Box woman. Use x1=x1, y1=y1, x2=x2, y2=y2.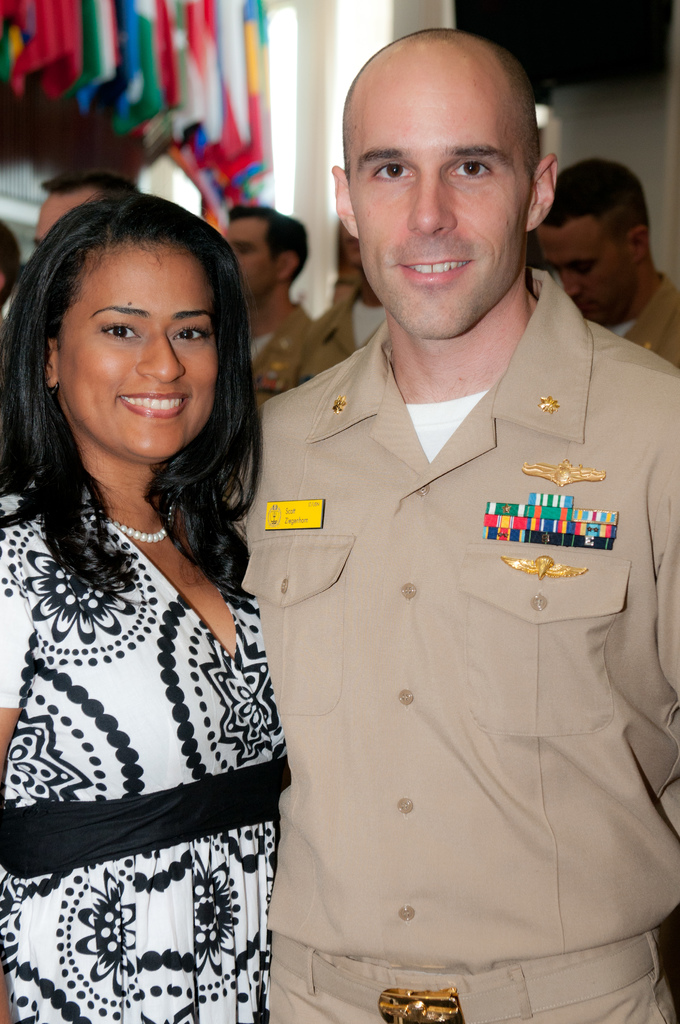
x1=0, y1=180, x2=323, y2=1023.
